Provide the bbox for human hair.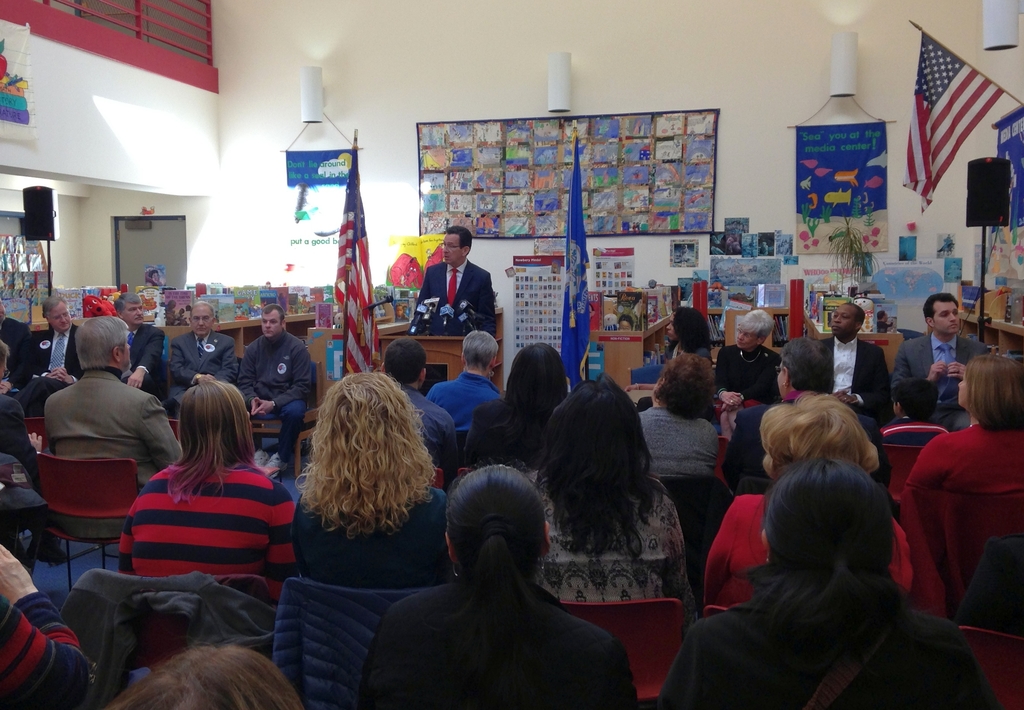
(101,647,305,709).
